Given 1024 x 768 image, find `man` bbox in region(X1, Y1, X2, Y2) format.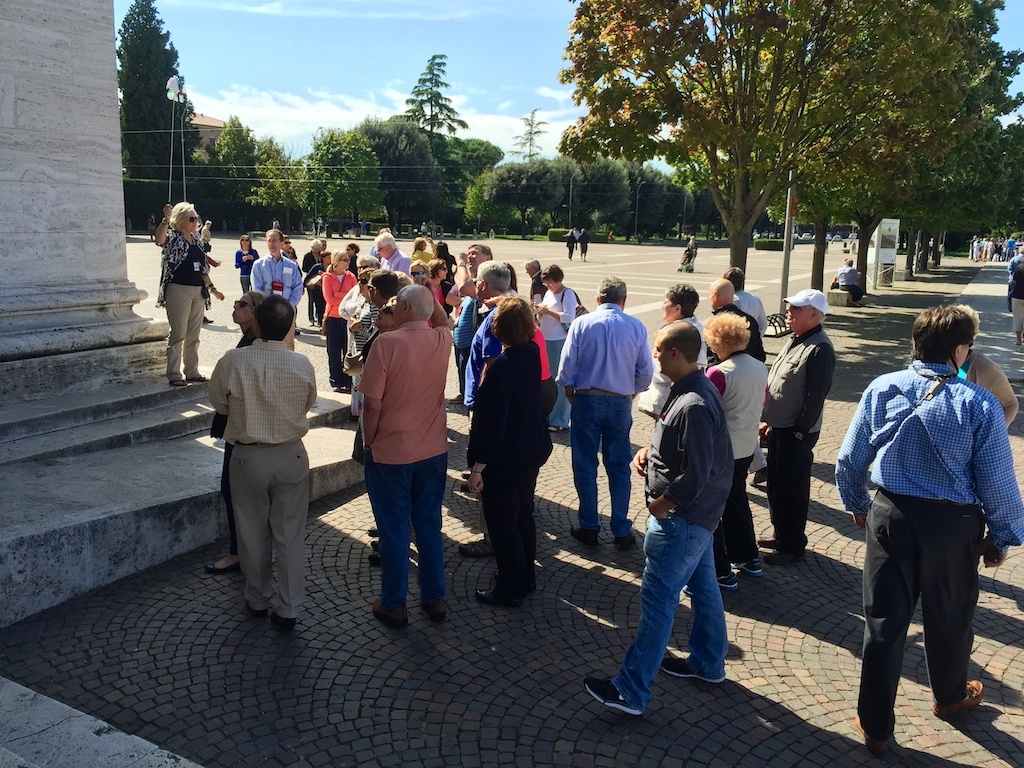
region(358, 269, 400, 534).
